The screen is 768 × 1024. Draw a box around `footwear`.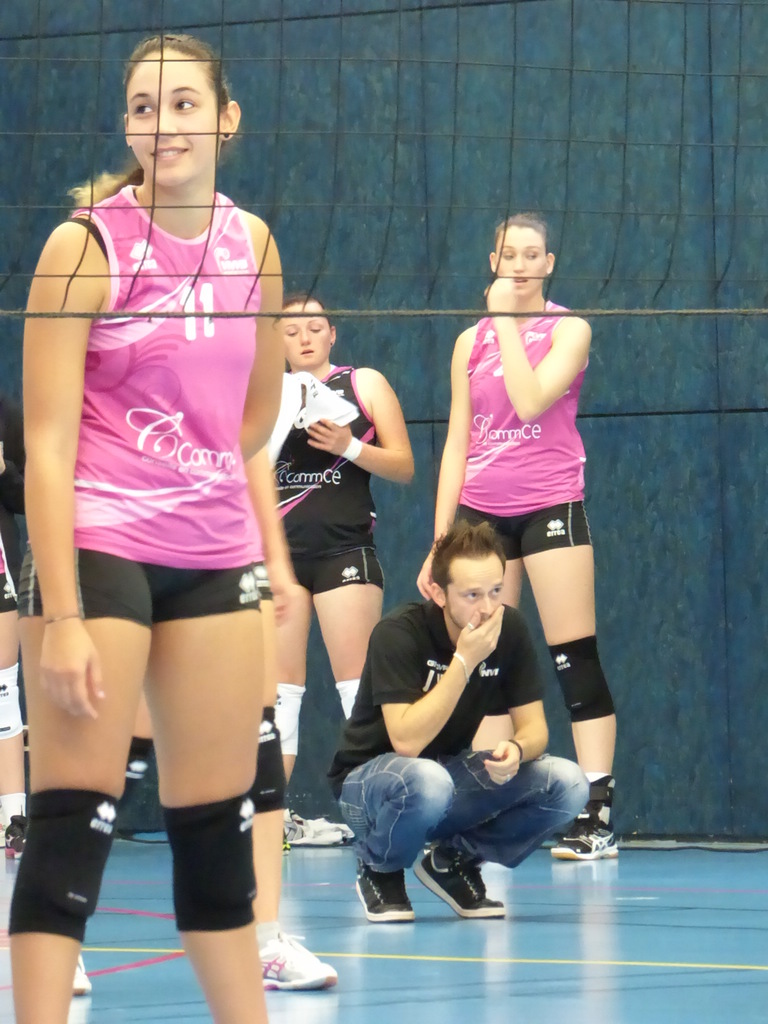
Rect(285, 812, 347, 838).
